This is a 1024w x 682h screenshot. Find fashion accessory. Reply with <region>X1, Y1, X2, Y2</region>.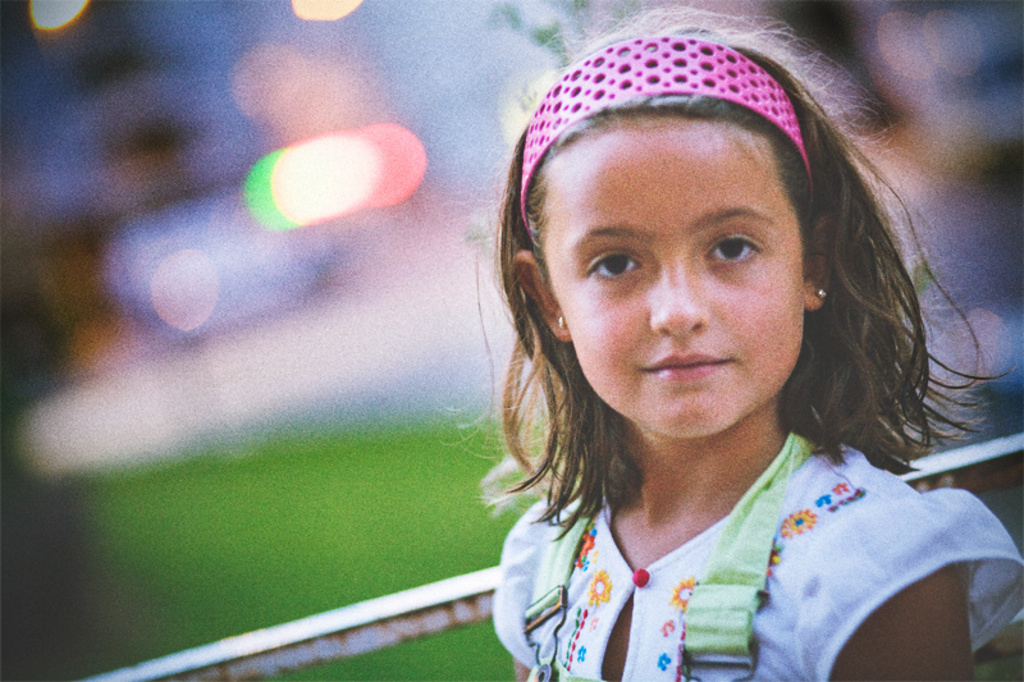
<region>554, 311, 568, 329</region>.
